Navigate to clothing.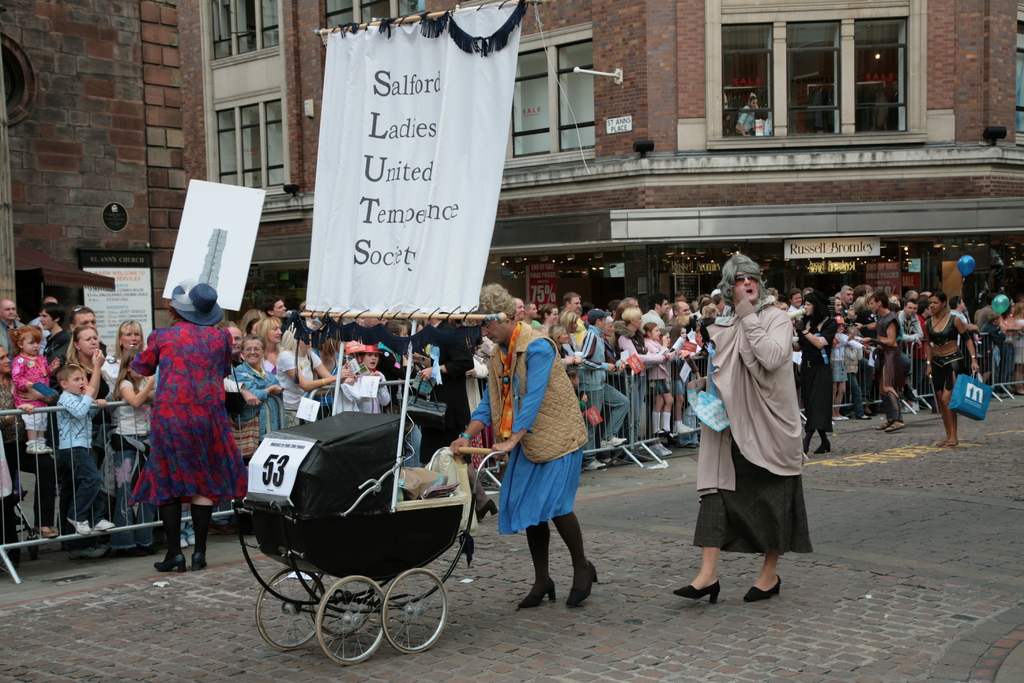
Navigation target: pyautogui.locateOnScreen(795, 308, 835, 431).
